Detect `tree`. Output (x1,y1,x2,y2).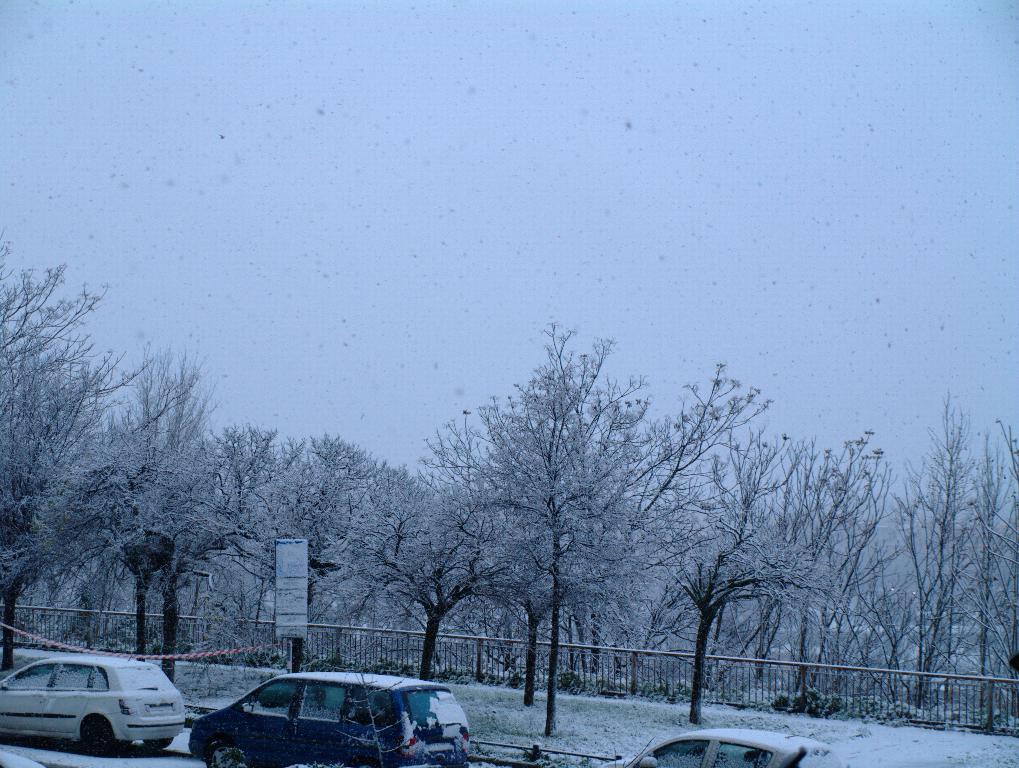
(589,366,732,698).
